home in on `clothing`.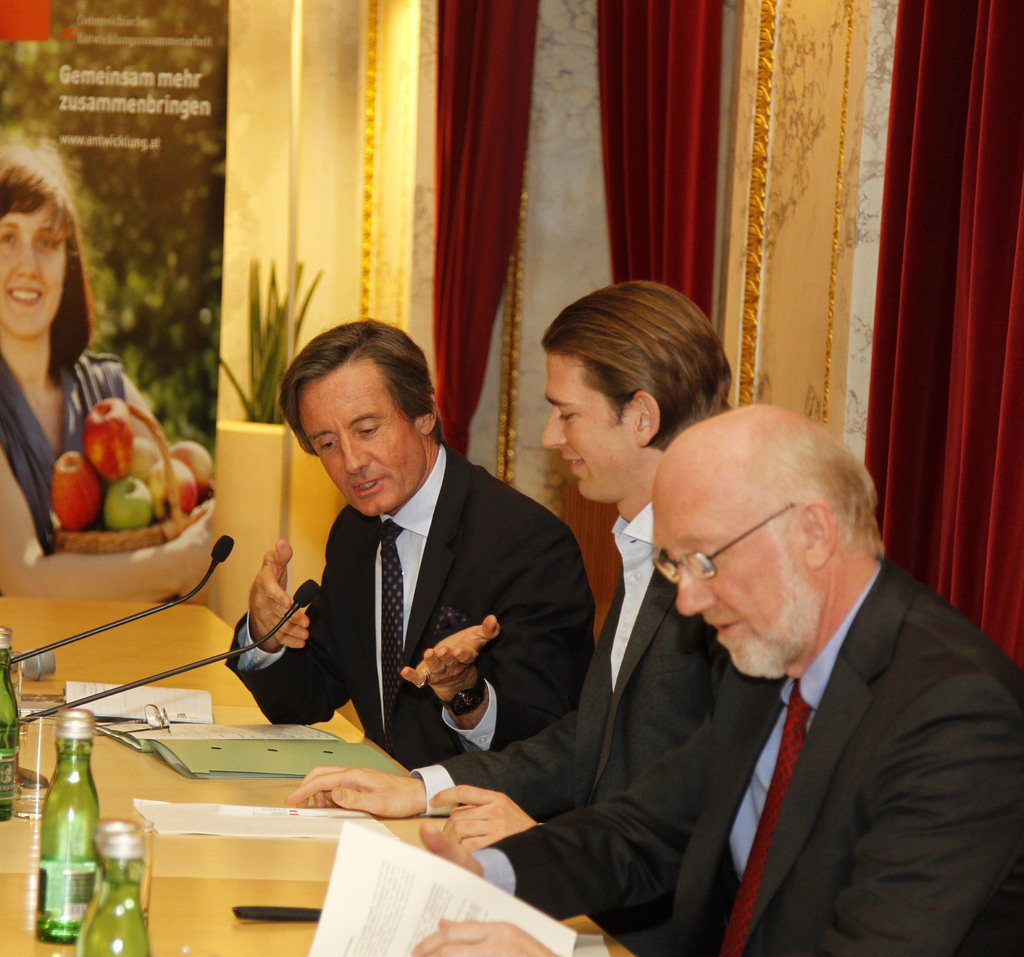
Homed in at region(0, 348, 126, 560).
